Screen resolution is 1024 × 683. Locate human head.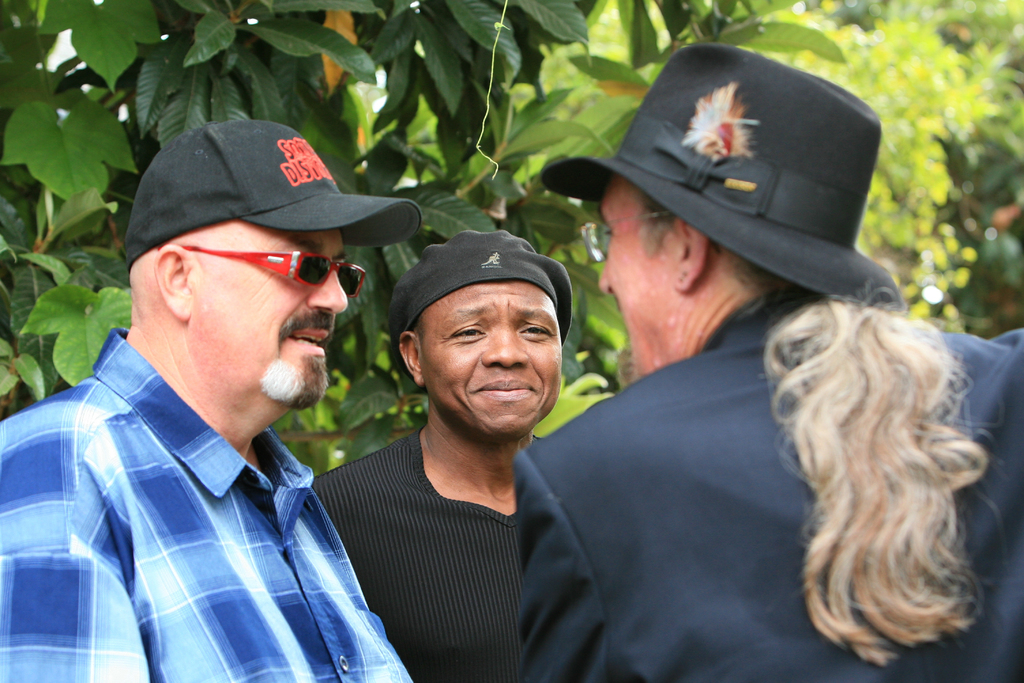
[384,249,573,434].
